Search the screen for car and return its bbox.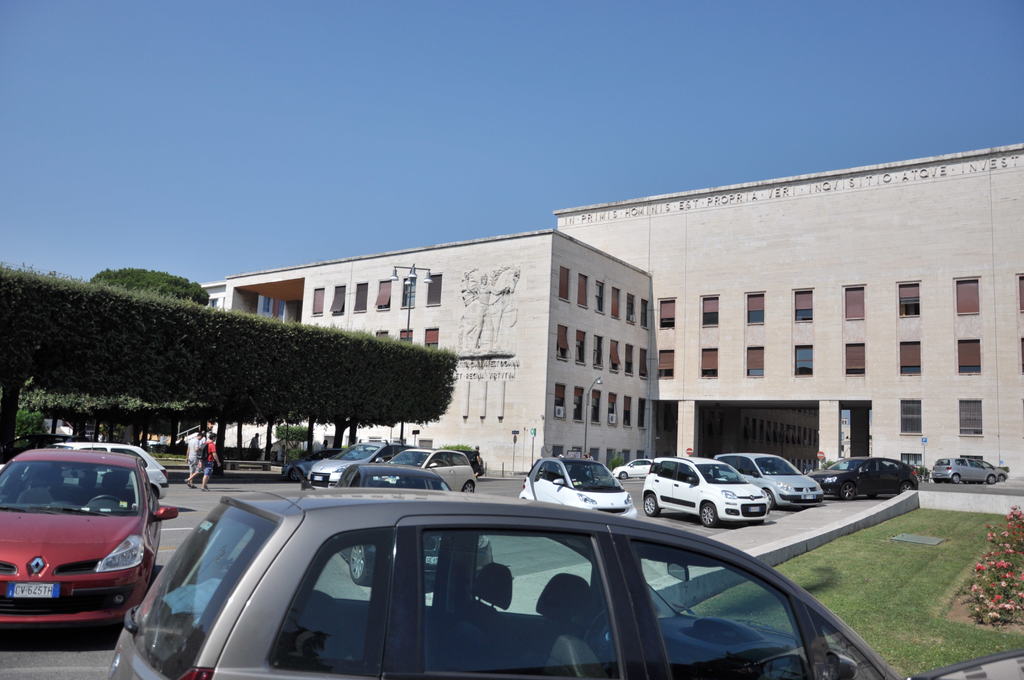
Found: region(709, 455, 825, 510).
